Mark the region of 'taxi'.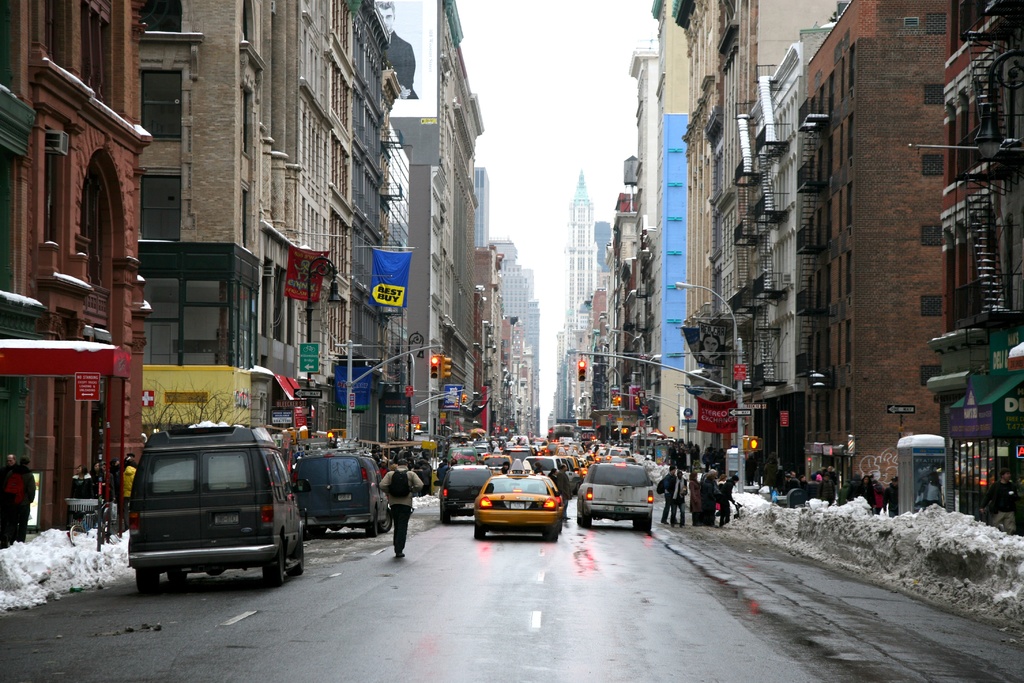
Region: l=462, t=464, r=563, b=539.
